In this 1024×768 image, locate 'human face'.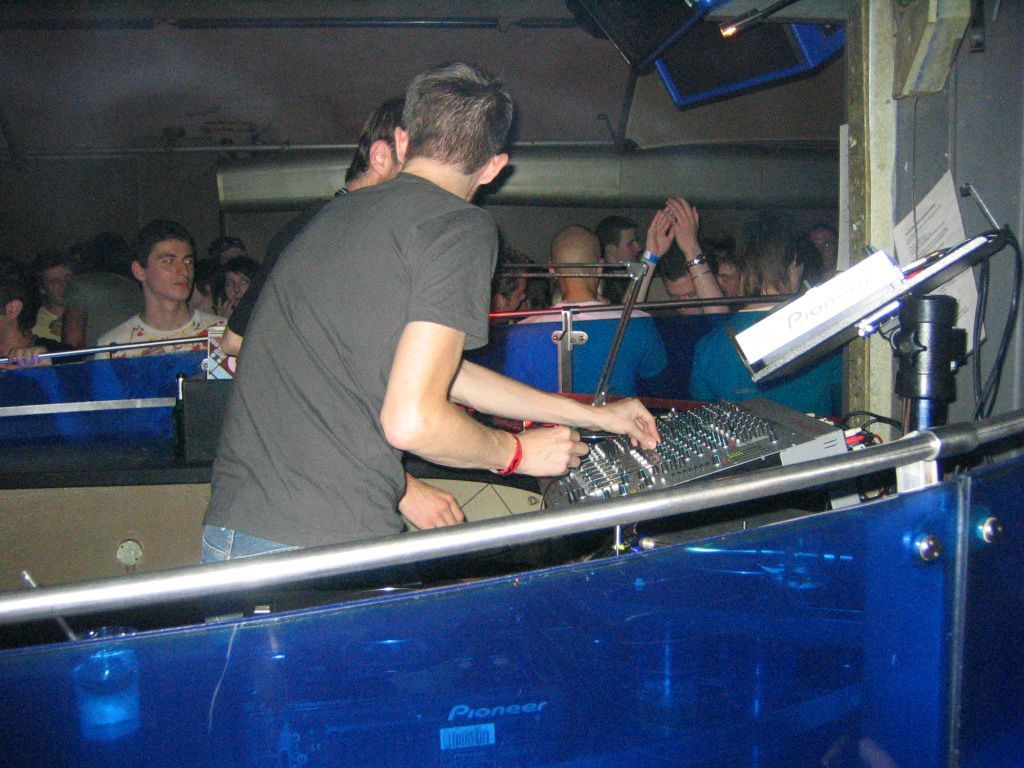
Bounding box: select_region(668, 271, 704, 315).
